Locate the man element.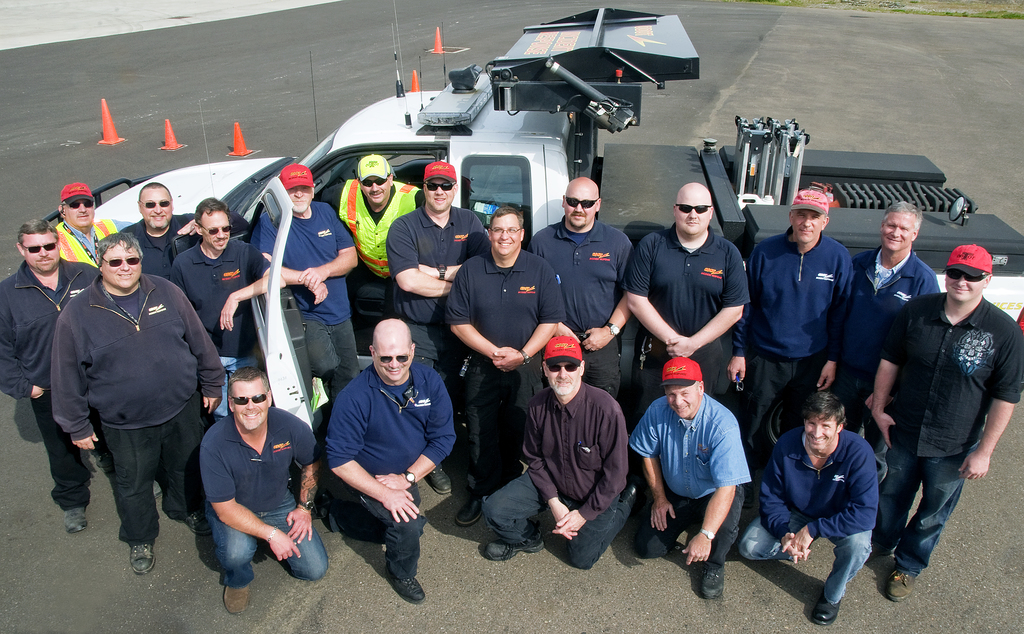
Element bbox: detection(257, 159, 367, 397).
